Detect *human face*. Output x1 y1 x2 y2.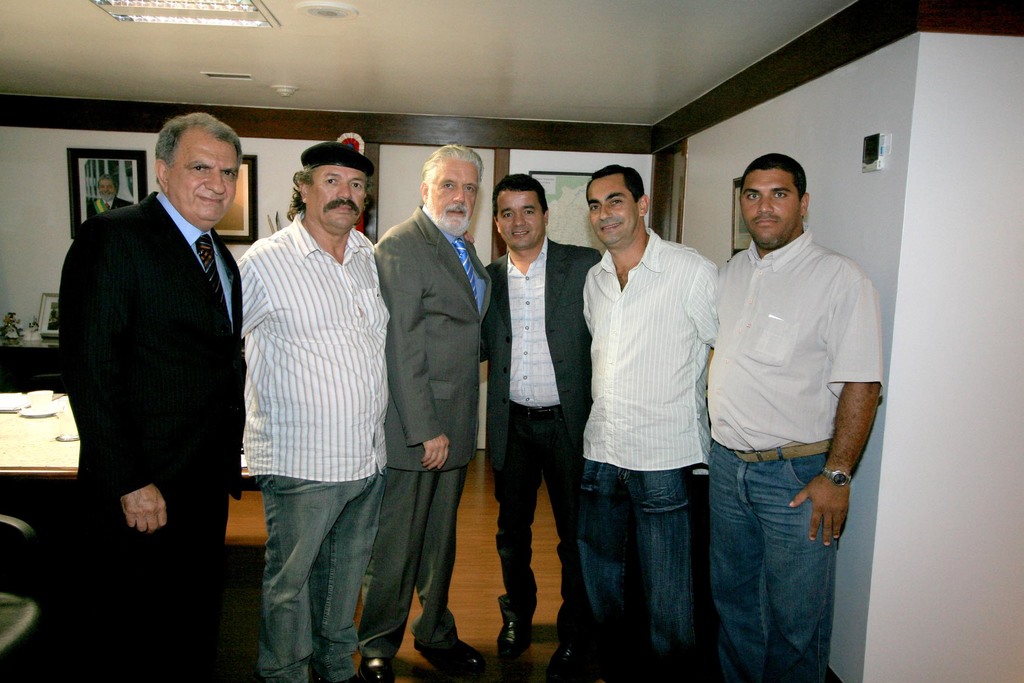
433 160 479 233.
